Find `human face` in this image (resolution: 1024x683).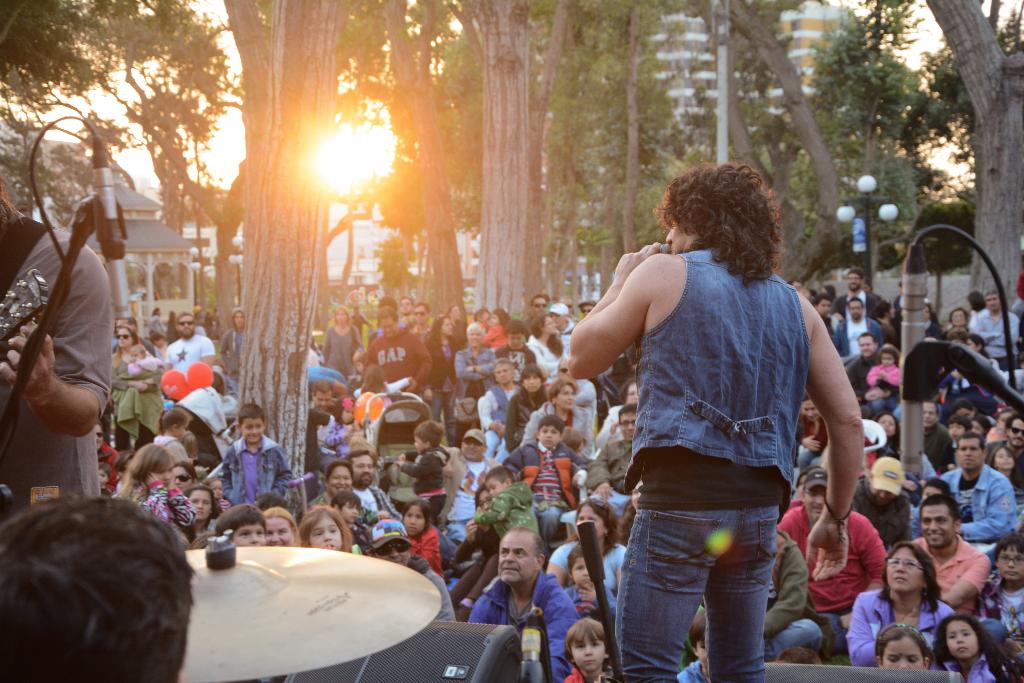
x1=616, y1=408, x2=639, y2=438.
